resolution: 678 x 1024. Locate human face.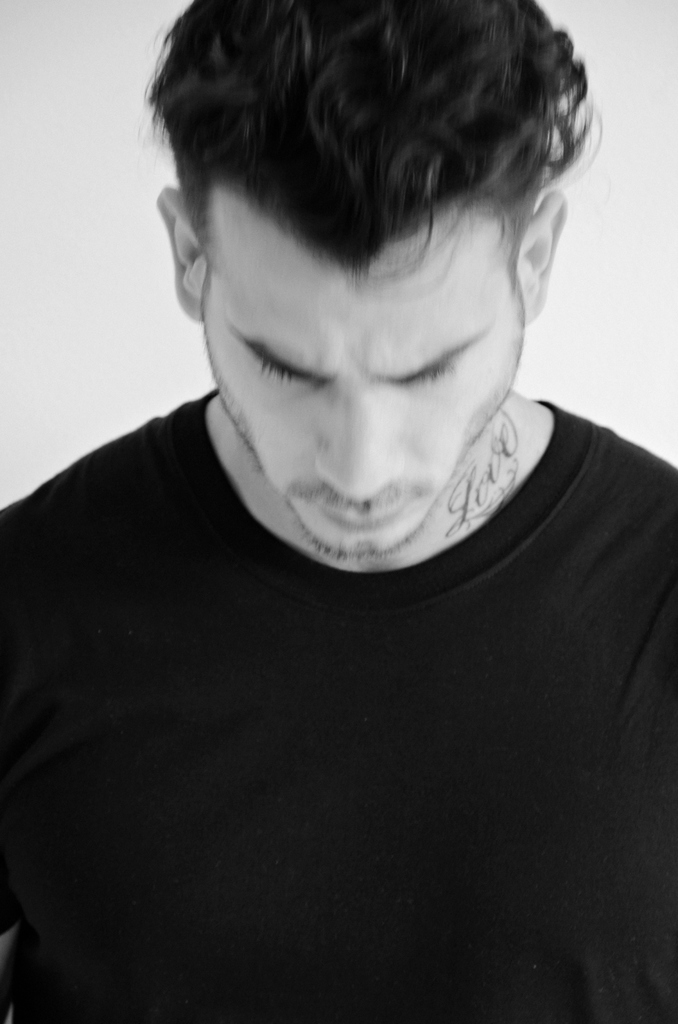
rect(198, 205, 528, 559).
